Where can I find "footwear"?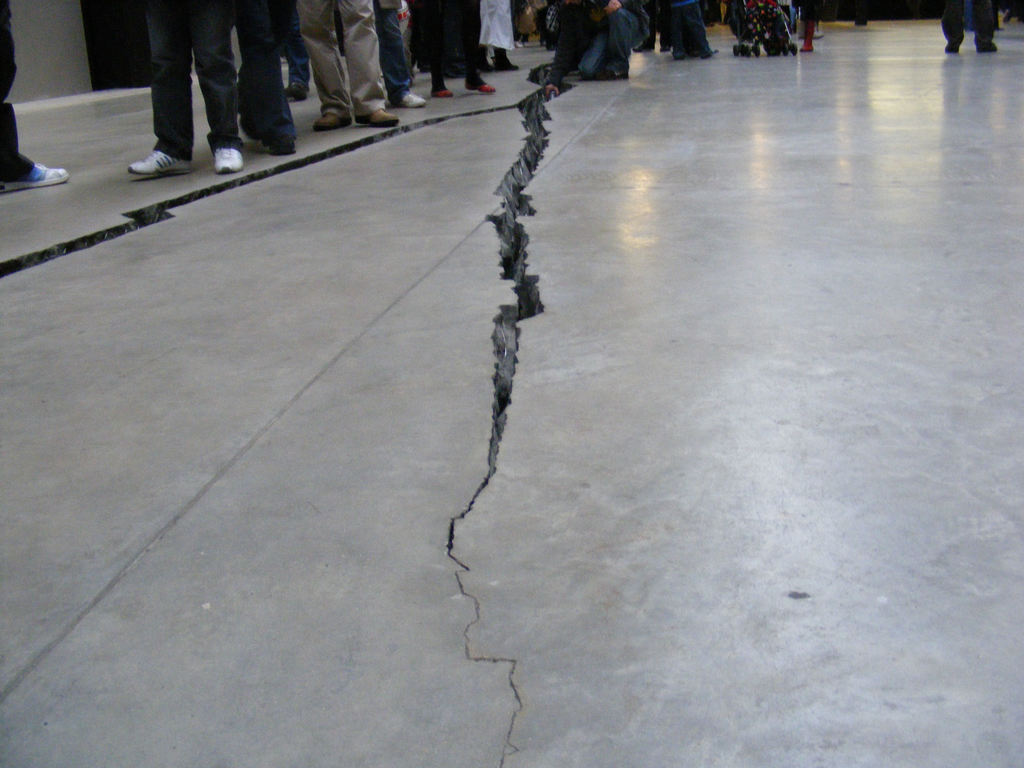
You can find it at crop(211, 146, 240, 173).
